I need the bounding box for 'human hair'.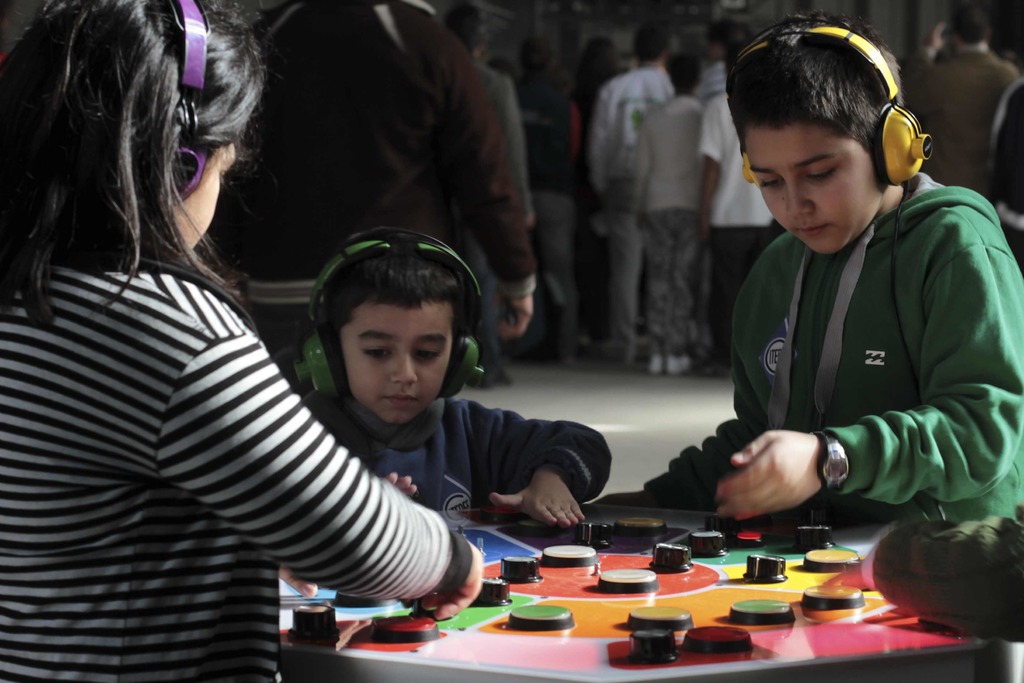
Here it is: Rect(307, 230, 474, 336).
